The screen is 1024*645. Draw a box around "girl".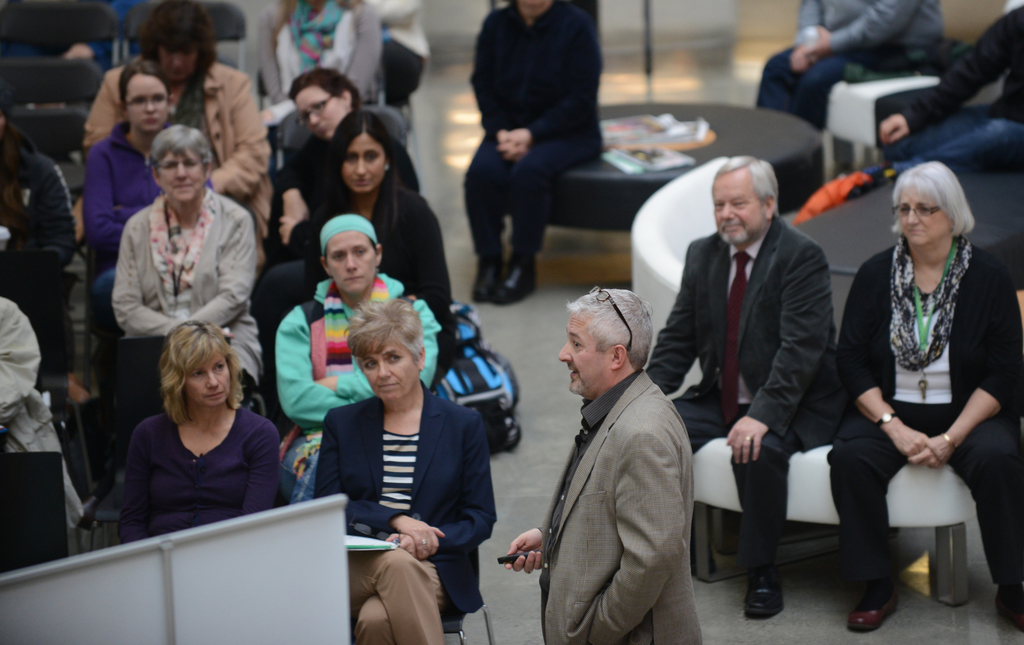
<box>301,110,453,393</box>.
